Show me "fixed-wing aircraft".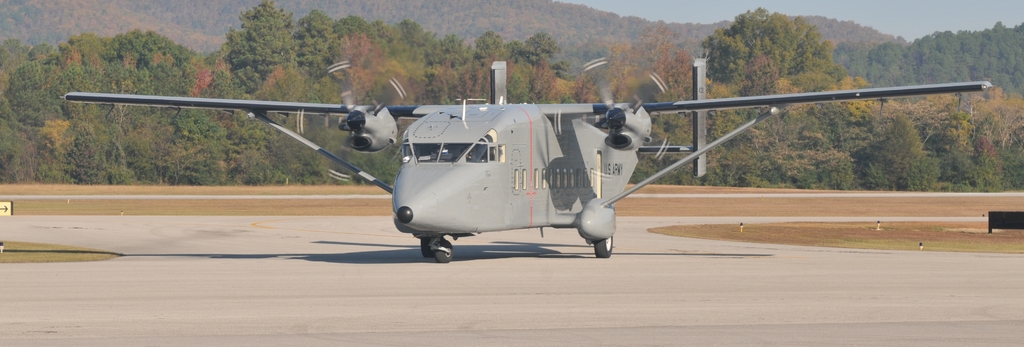
"fixed-wing aircraft" is here: rect(66, 57, 995, 264).
